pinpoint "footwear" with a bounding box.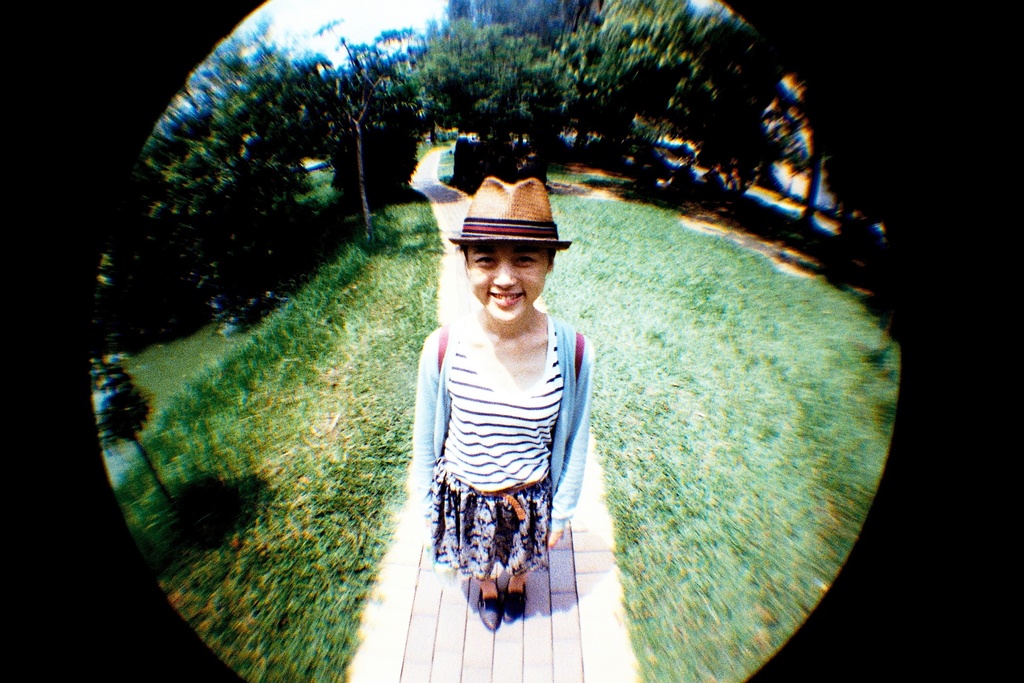
bbox=(476, 592, 502, 630).
